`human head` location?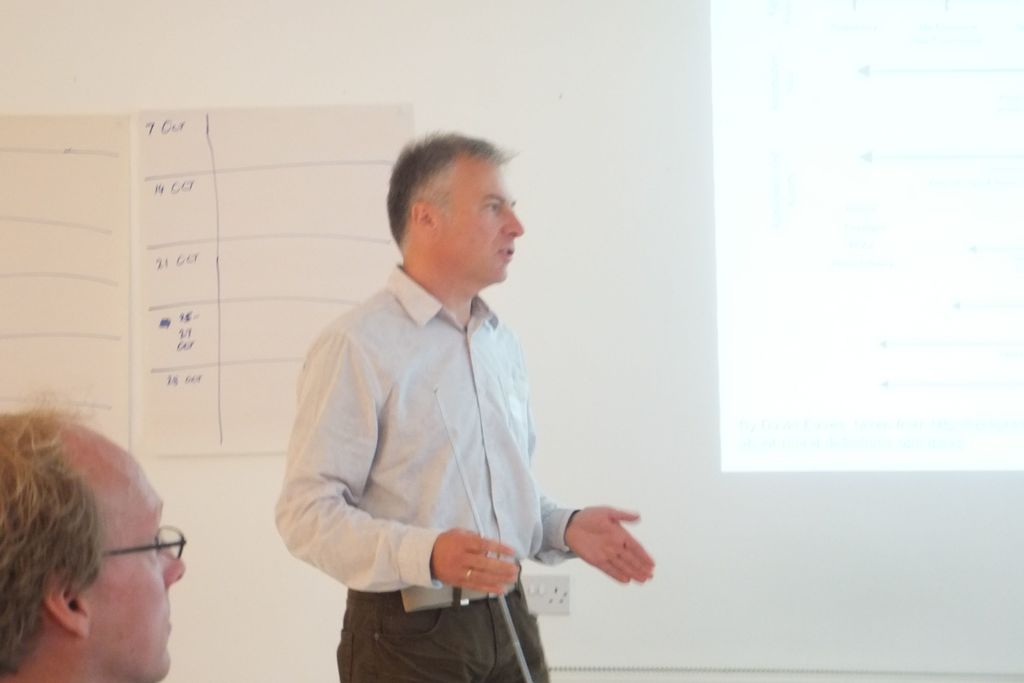
367/134/526/281
